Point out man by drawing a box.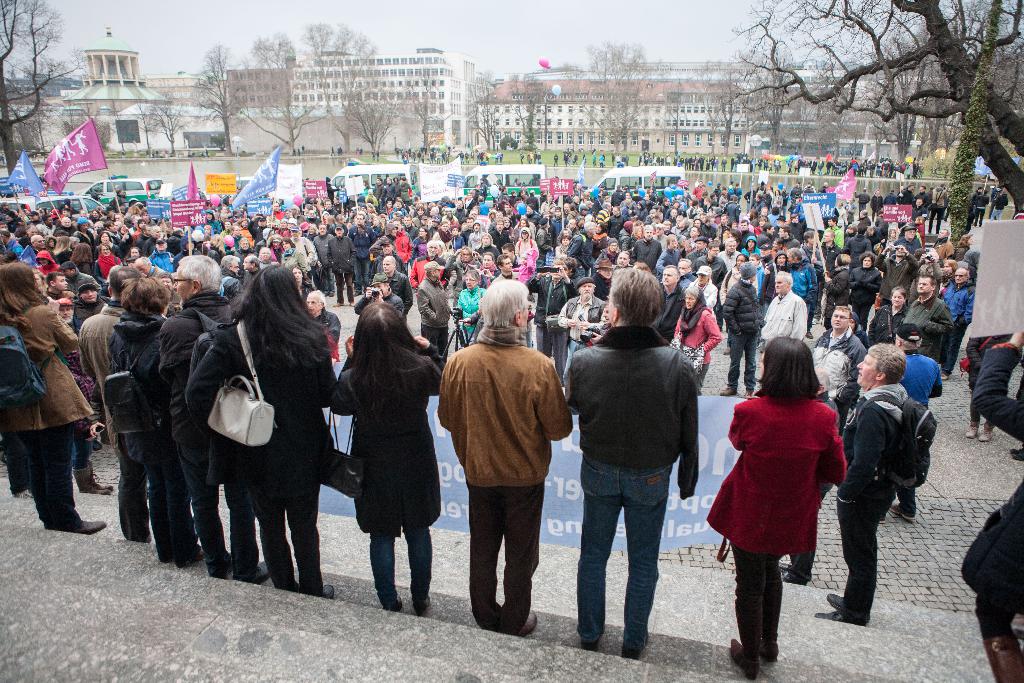
[488, 216, 508, 254].
